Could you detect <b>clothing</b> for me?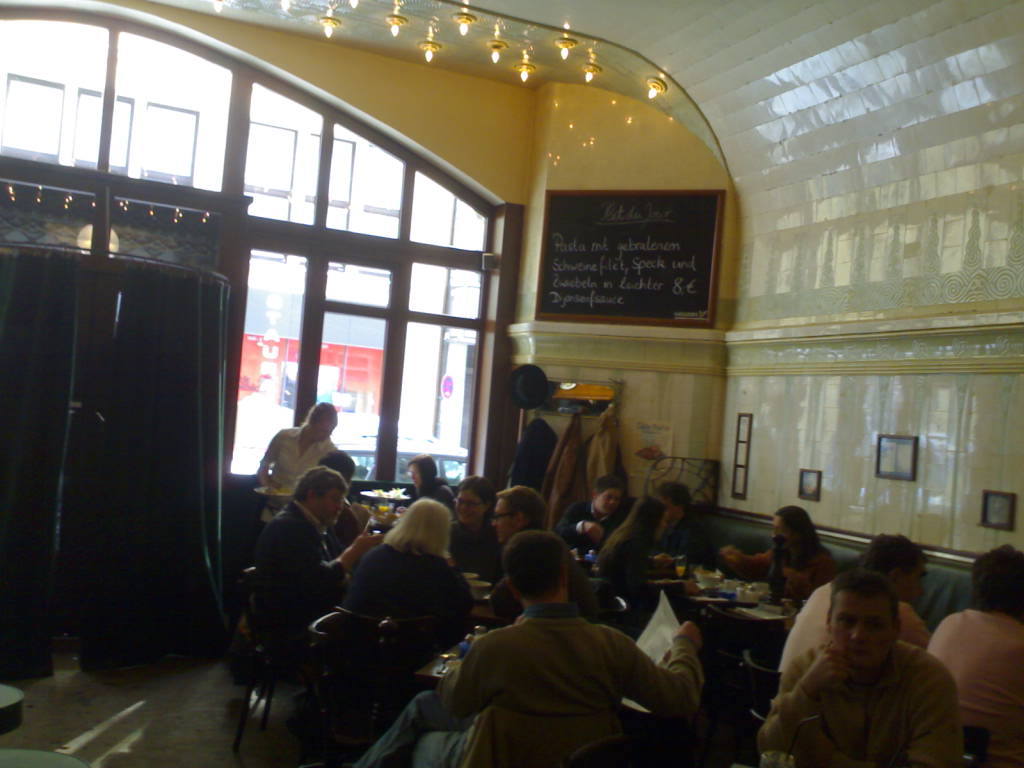
Detection result: [653,498,711,555].
